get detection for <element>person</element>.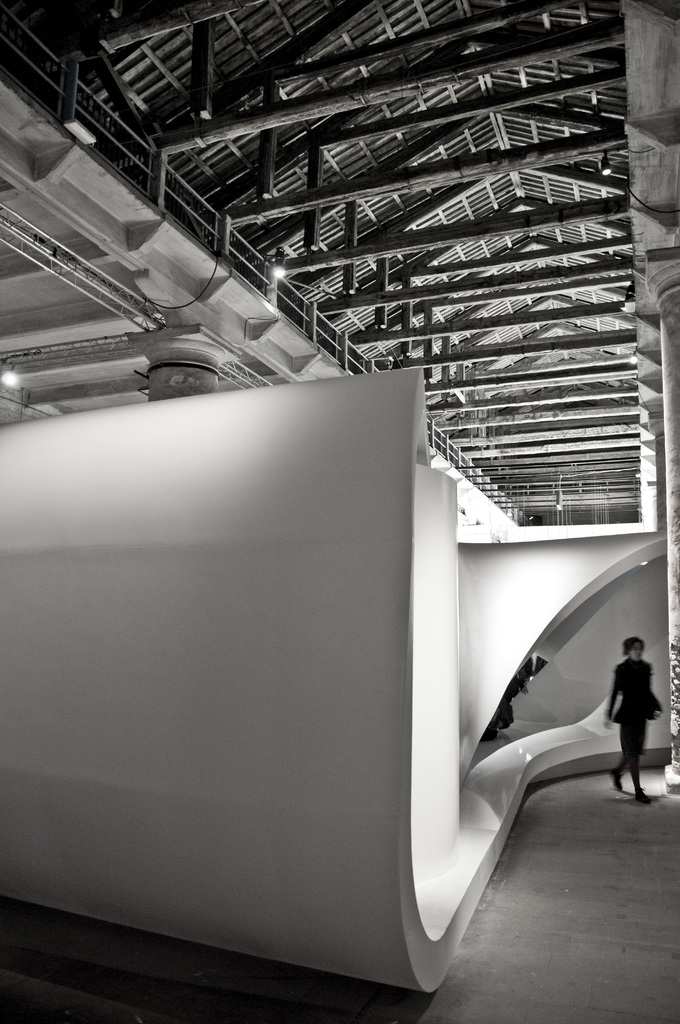
Detection: {"left": 611, "top": 632, "right": 665, "bottom": 816}.
